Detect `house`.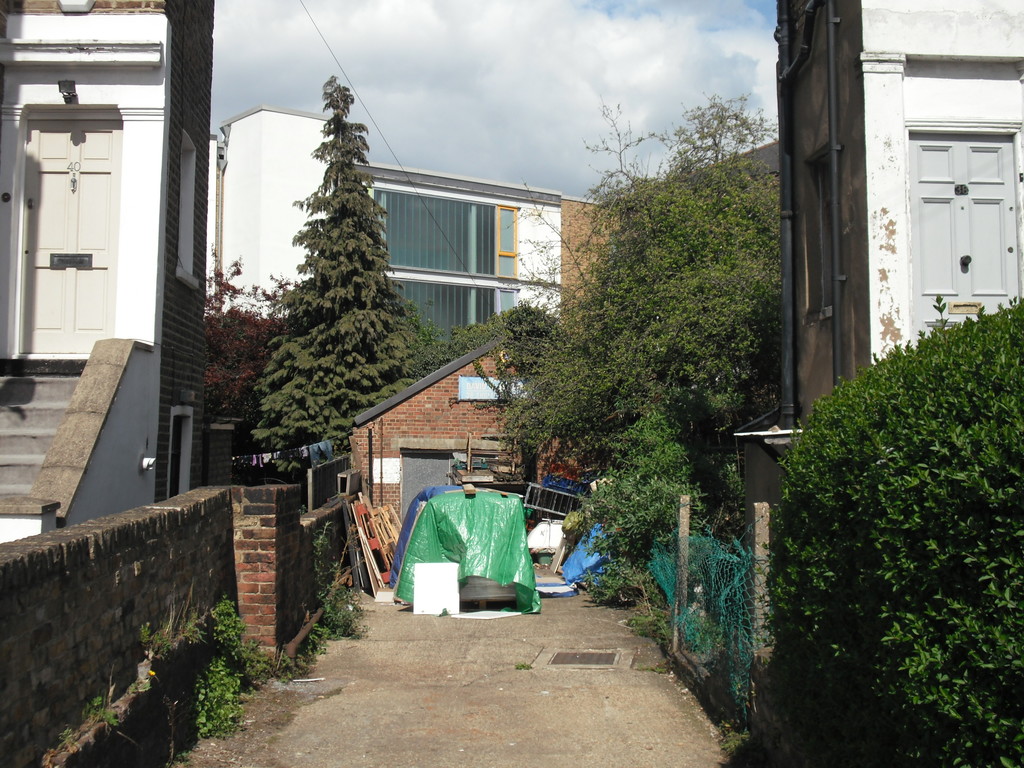
Detected at (658, 0, 1023, 687).
